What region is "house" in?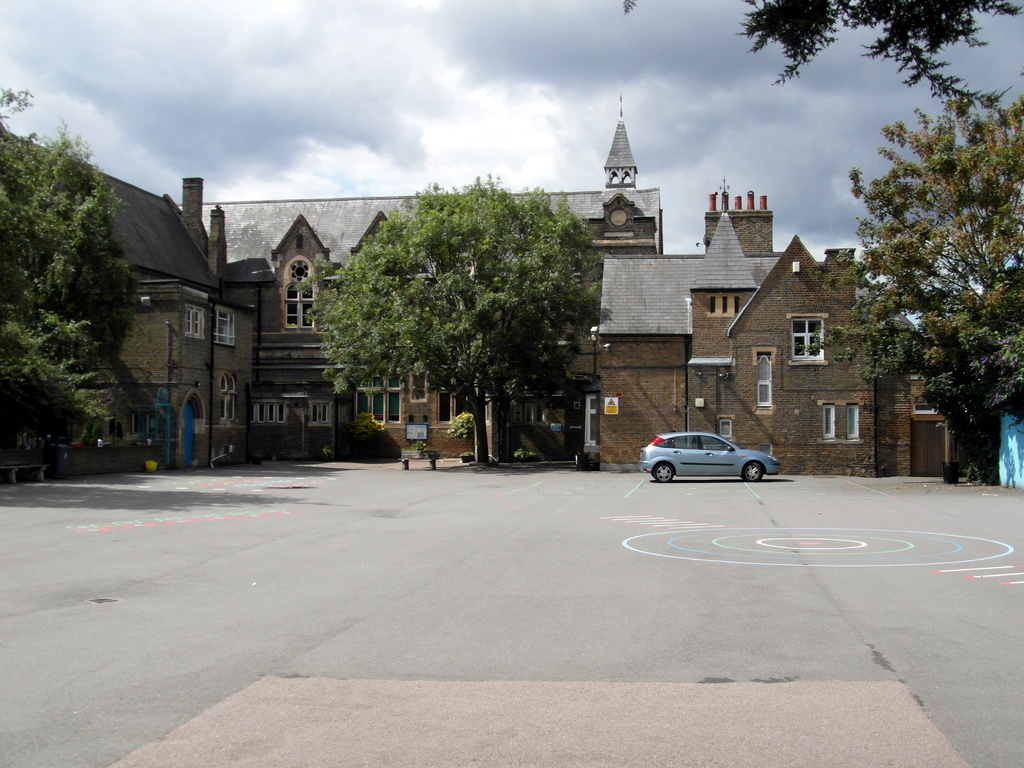
l=438, t=204, r=530, b=460.
